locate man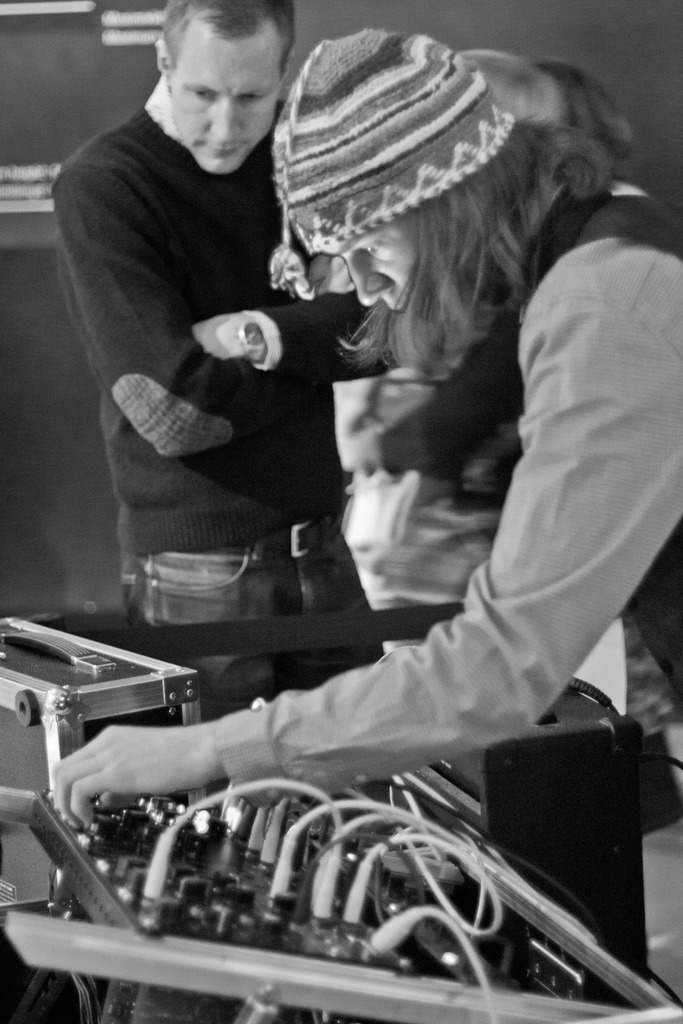
45, 0, 374, 680
